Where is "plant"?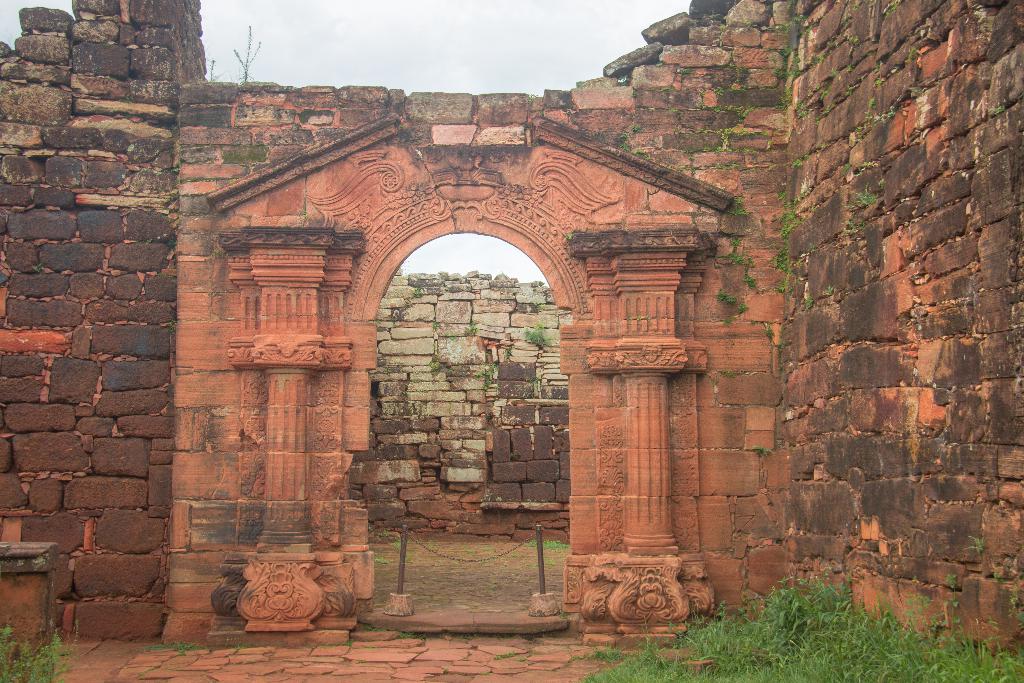
[left=795, top=70, right=806, bottom=79].
